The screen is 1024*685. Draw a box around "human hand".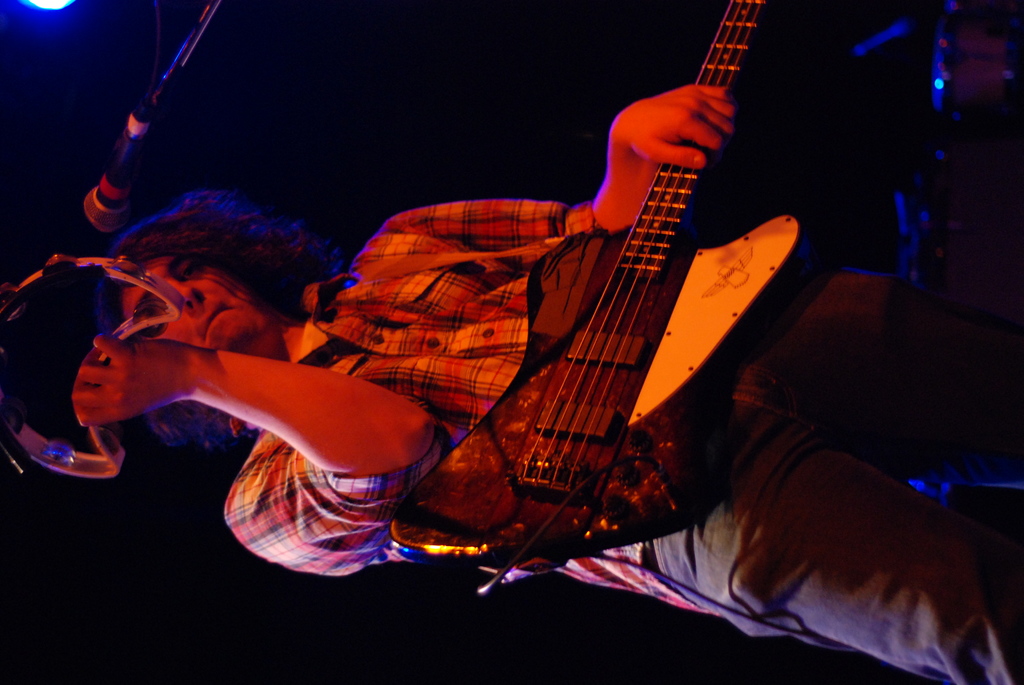
(left=69, top=336, right=191, bottom=430).
